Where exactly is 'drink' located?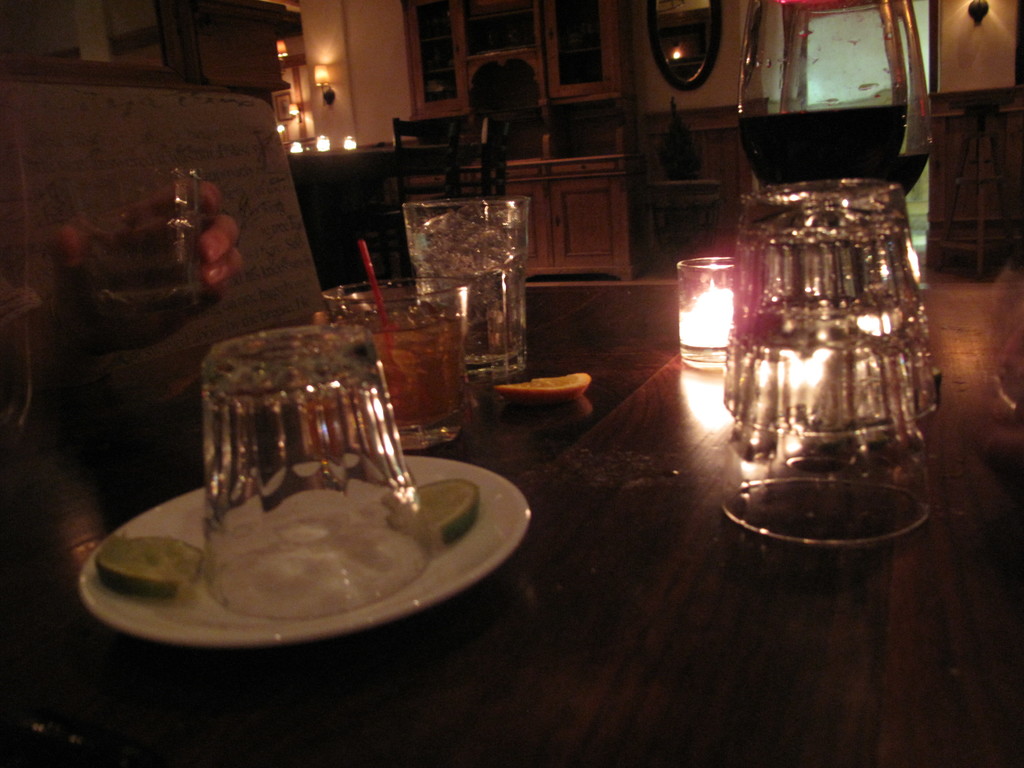
Its bounding box is 334 307 462 435.
